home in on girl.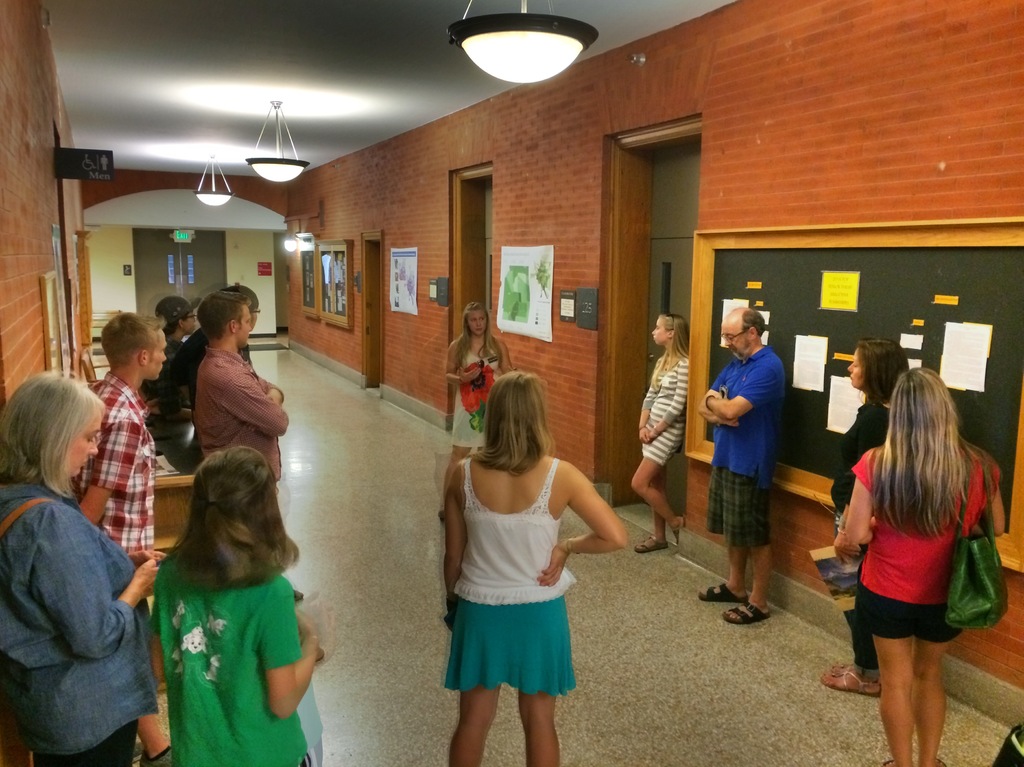
Homed in at (442,299,516,517).
